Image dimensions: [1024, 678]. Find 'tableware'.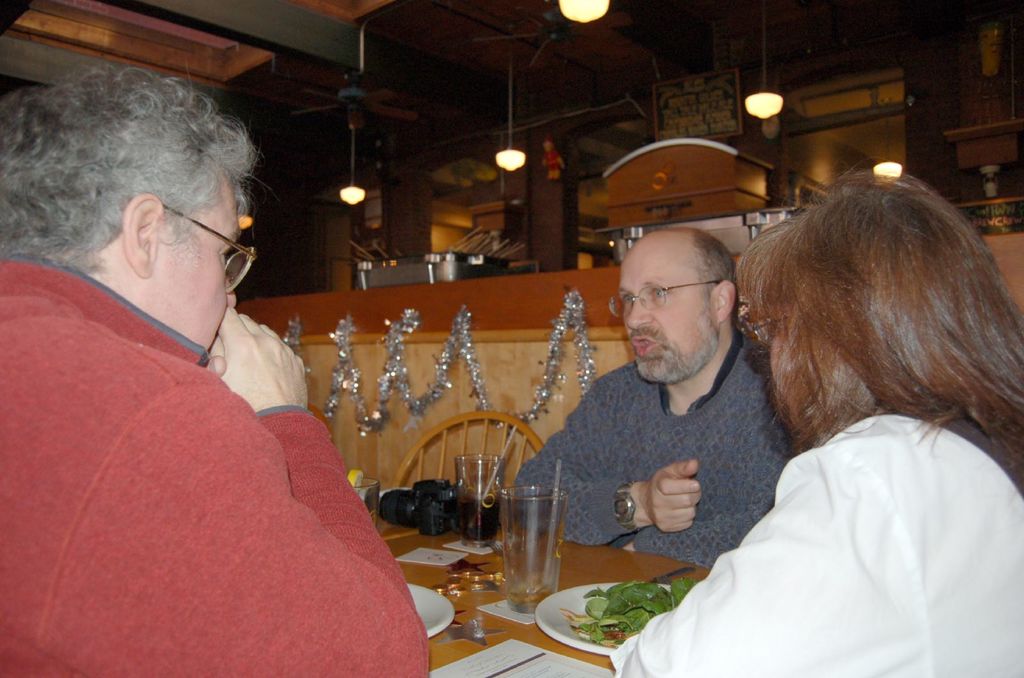
box(409, 476, 445, 535).
